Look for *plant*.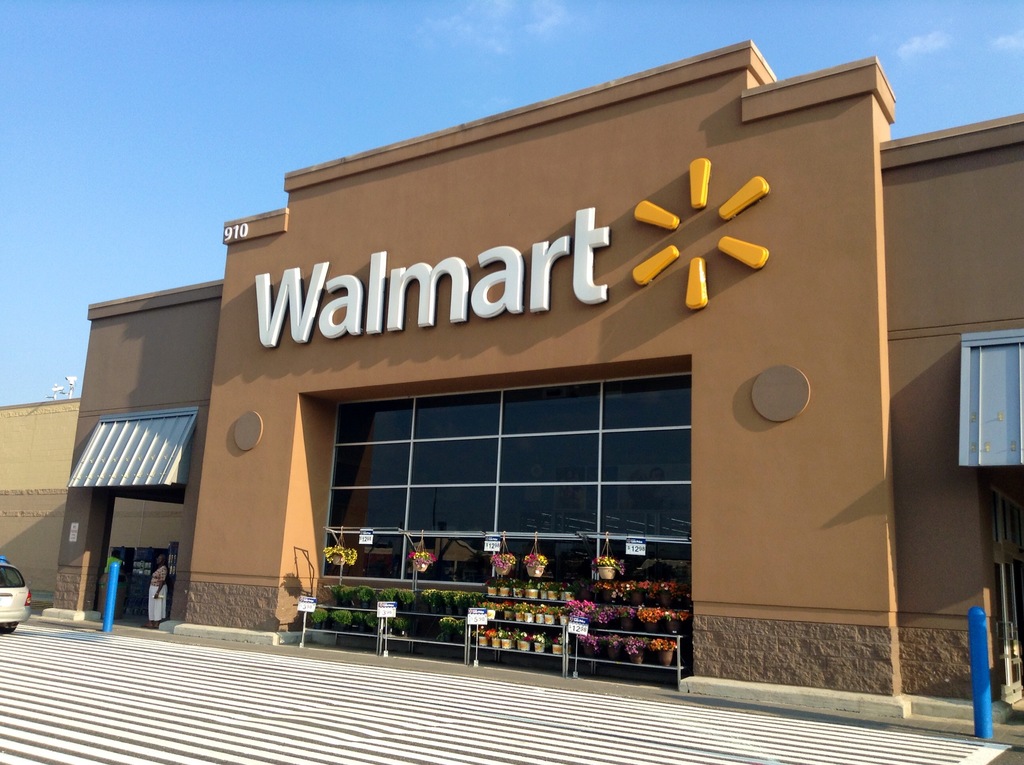
Found: bbox=[556, 581, 573, 590].
